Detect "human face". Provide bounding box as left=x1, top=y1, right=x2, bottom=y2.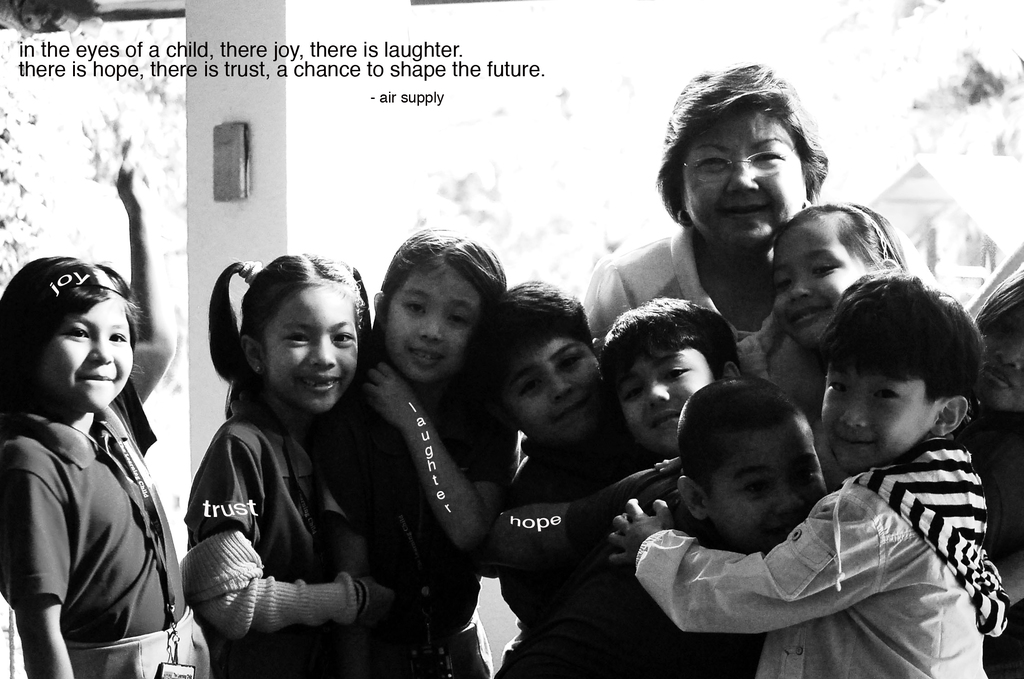
left=816, top=356, right=937, bottom=473.
